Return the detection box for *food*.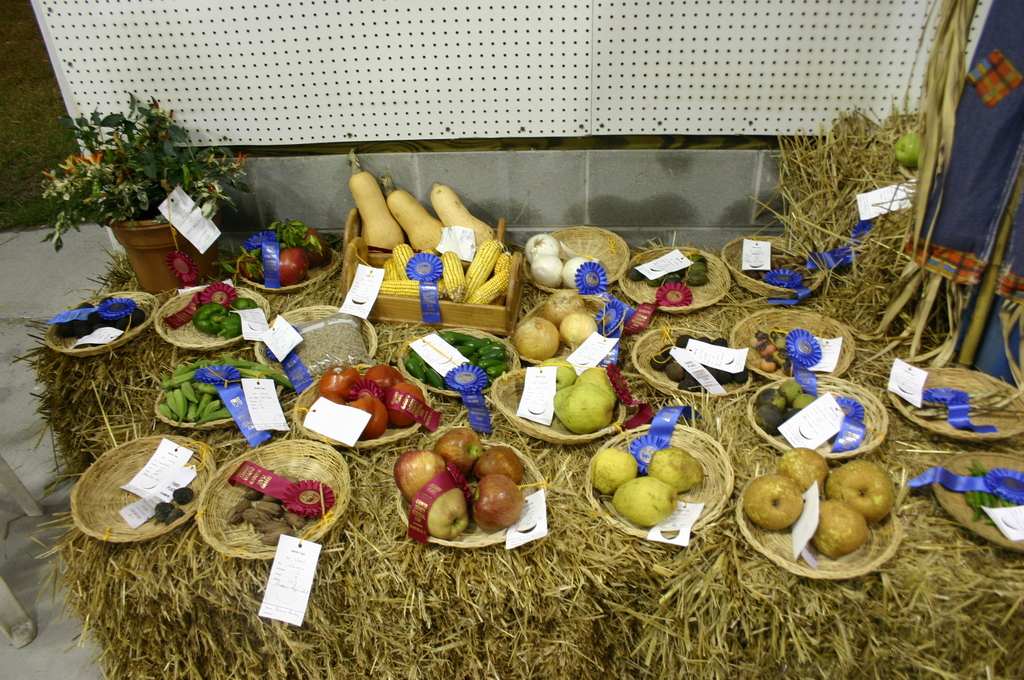
bbox(316, 363, 426, 441).
